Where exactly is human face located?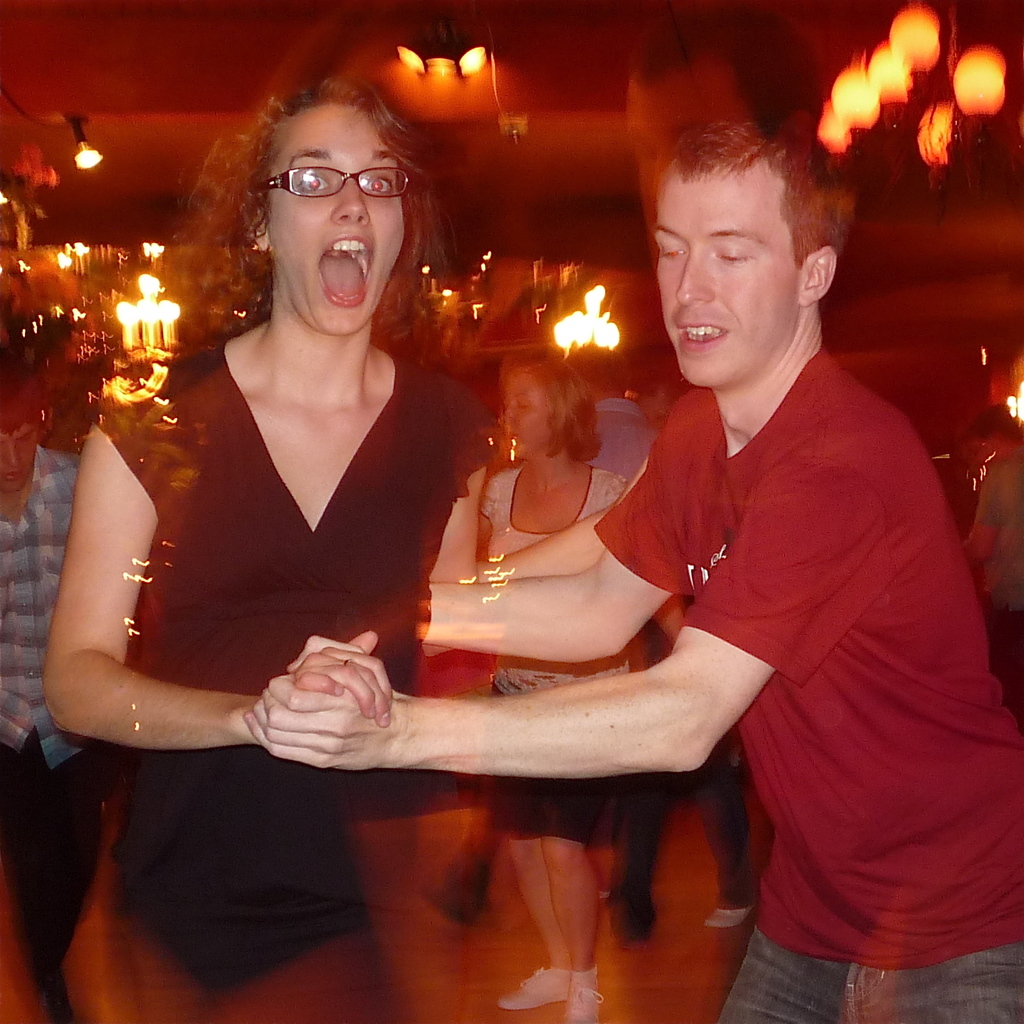
Its bounding box is {"x1": 0, "y1": 423, "x2": 37, "y2": 498}.
